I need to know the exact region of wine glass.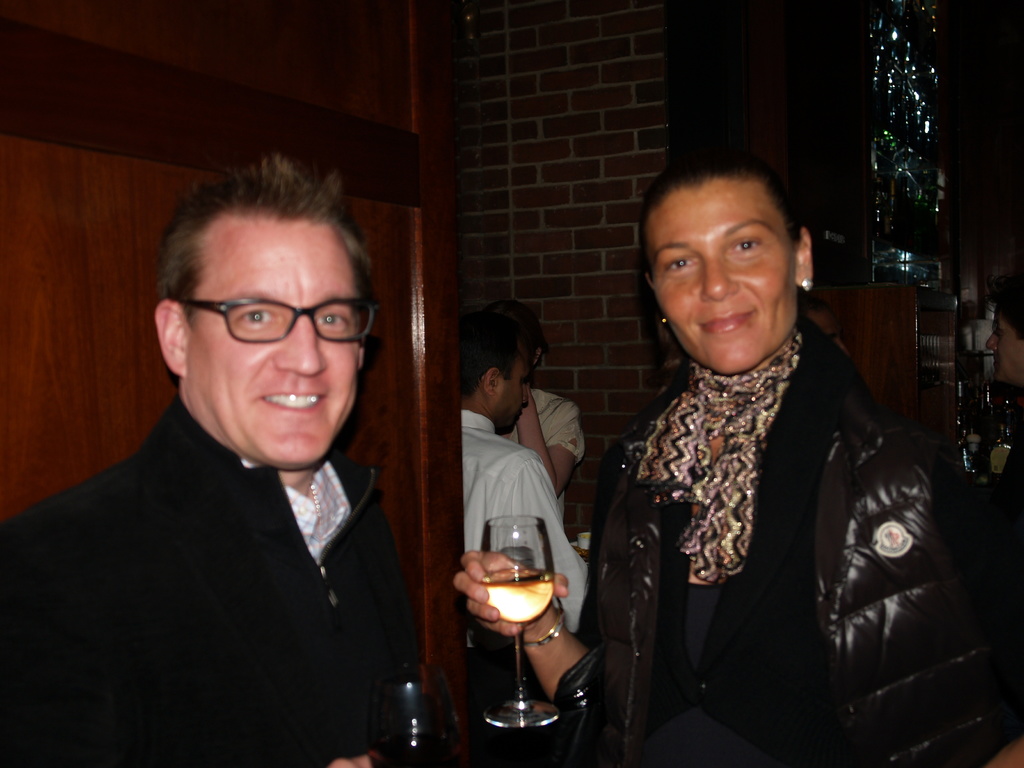
Region: select_region(478, 519, 556, 729).
